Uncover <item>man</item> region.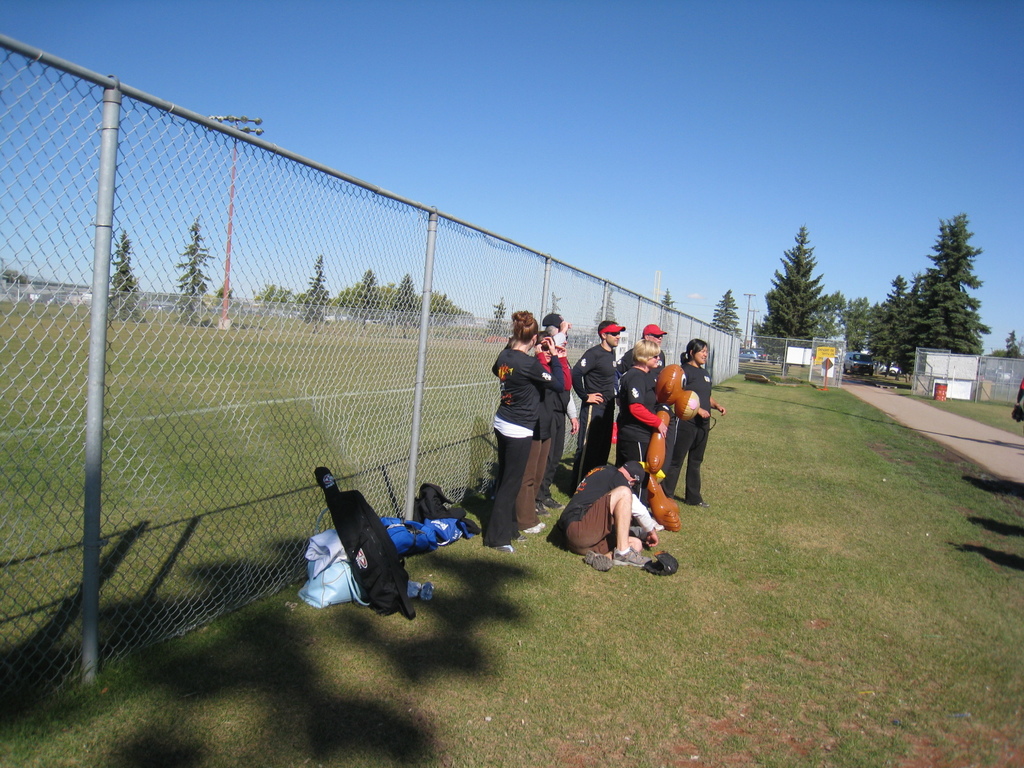
Uncovered: l=543, t=313, r=580, b=506.
